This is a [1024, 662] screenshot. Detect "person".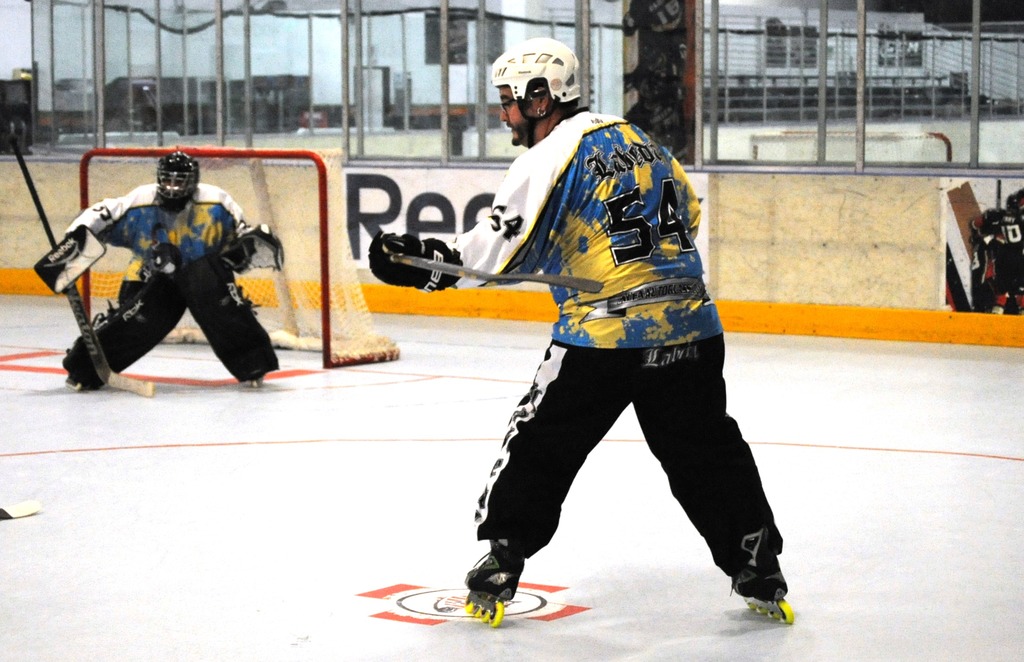
(x1=972, y1=187, x2=1023, y2=312).
